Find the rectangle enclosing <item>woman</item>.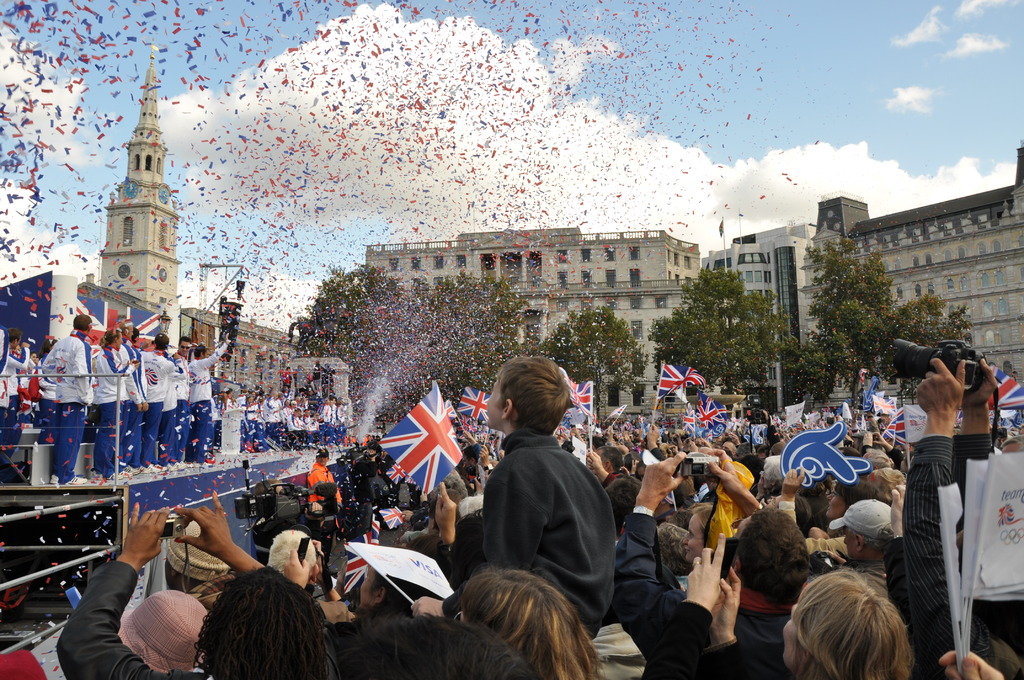
[left=454, top=570, right=610, bottom=679].
